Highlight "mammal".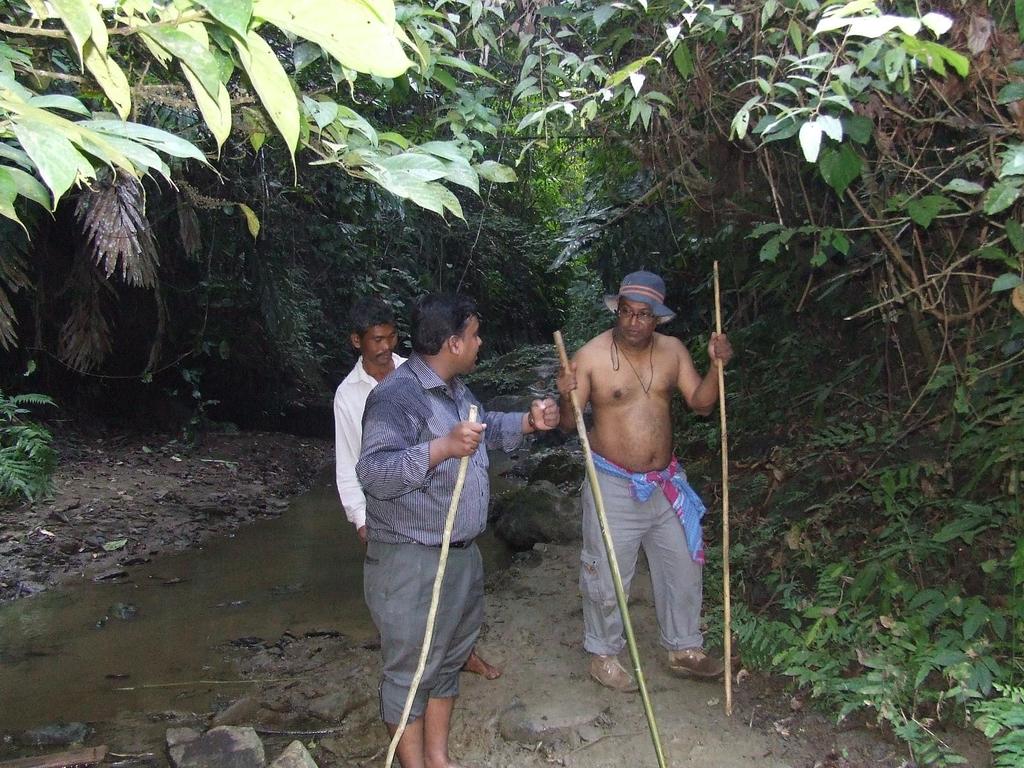
Highlighted region: (left=329, top=298, right=499, bottom=678).
